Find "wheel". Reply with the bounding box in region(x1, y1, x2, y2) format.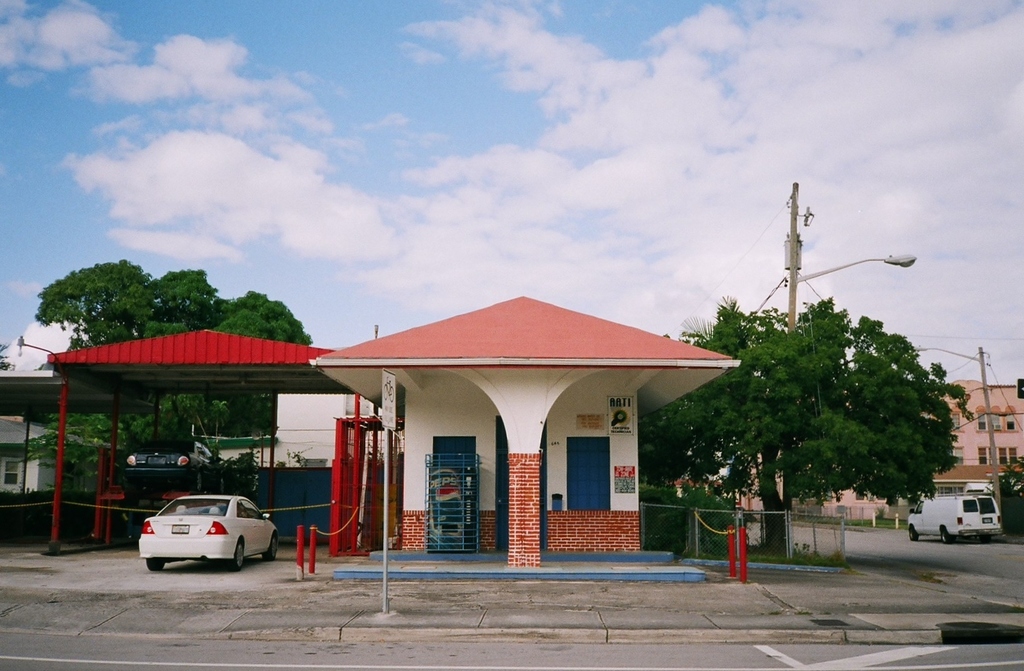
region(910, 527, 920, 540).
